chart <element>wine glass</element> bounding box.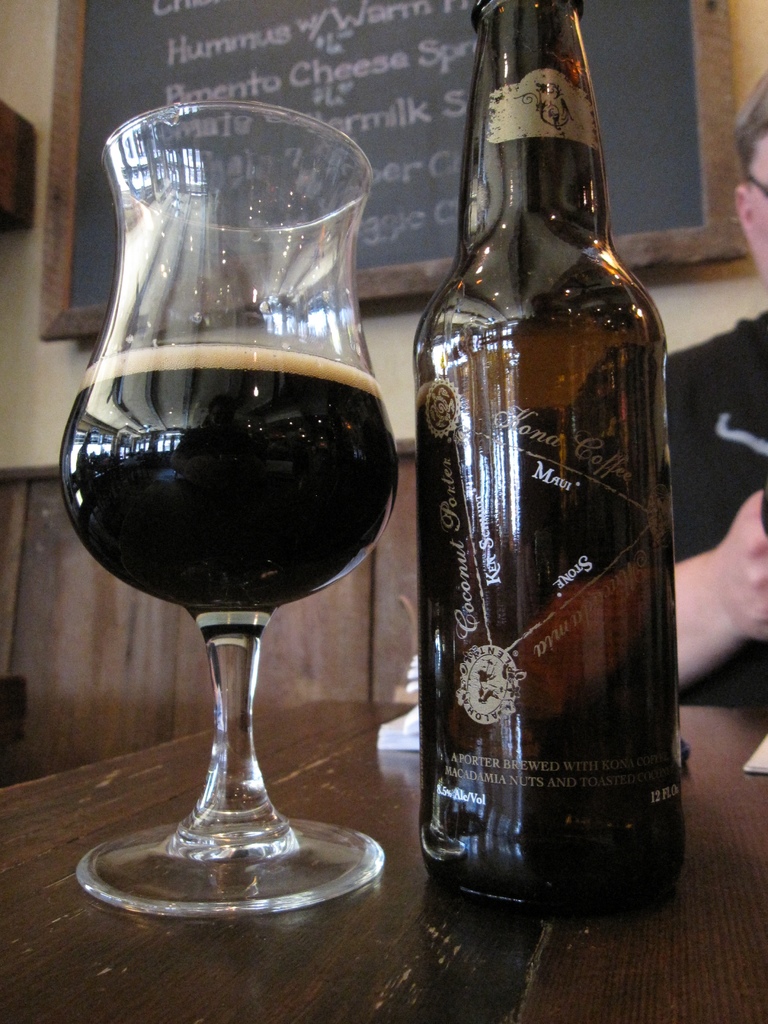
Charted: bbox(54, 102, 399, 924).
